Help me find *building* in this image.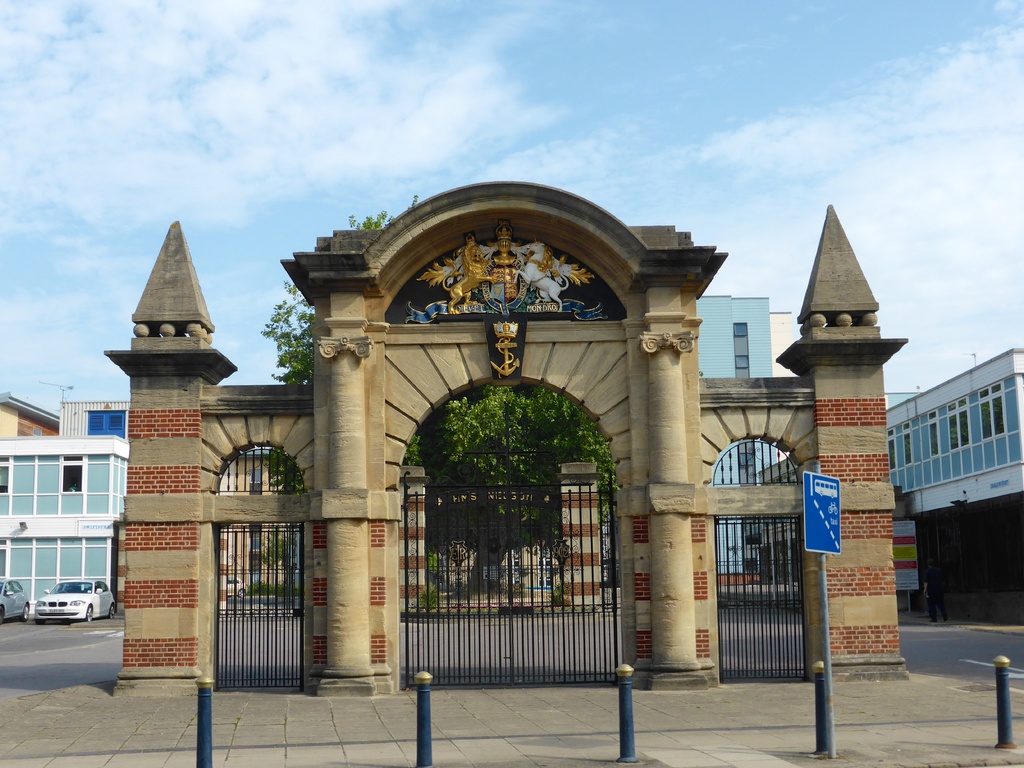
Found it: 60/404/127/436.
